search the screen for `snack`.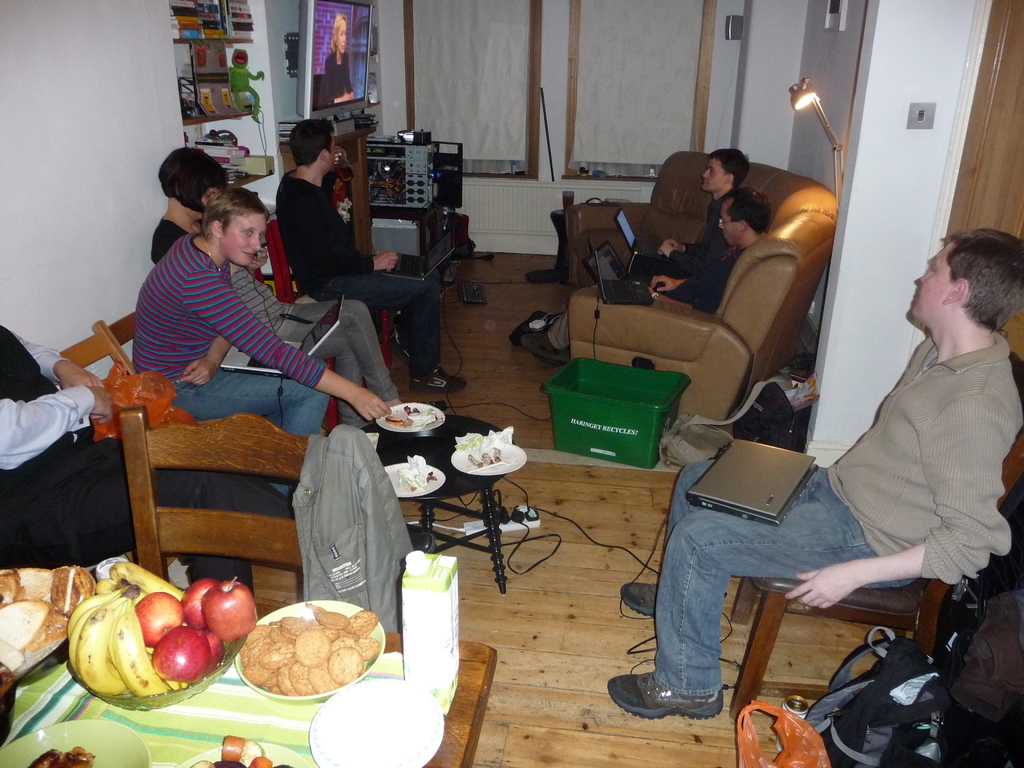
Found at (211, 616, 371, 707).
